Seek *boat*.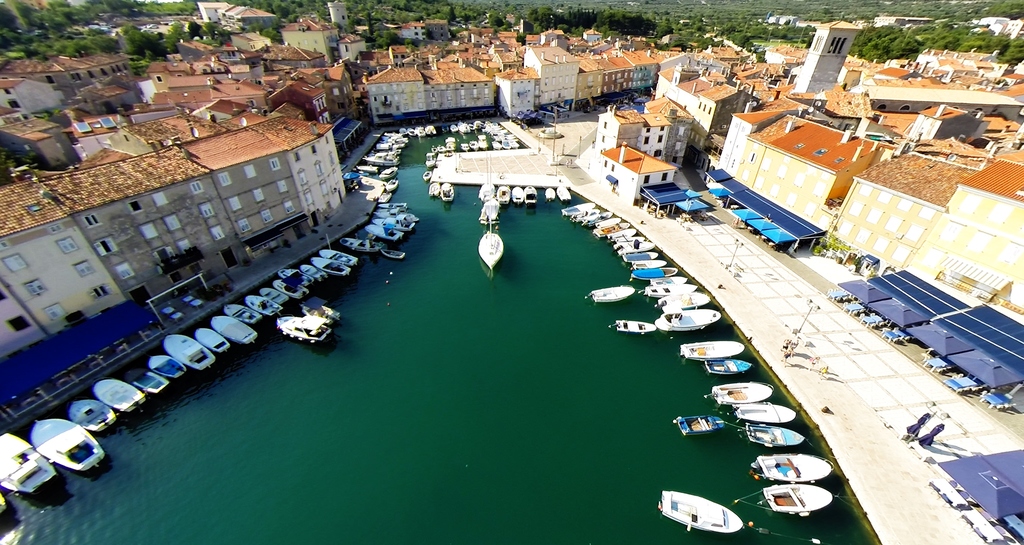
box(35, 418, 106, 480).
